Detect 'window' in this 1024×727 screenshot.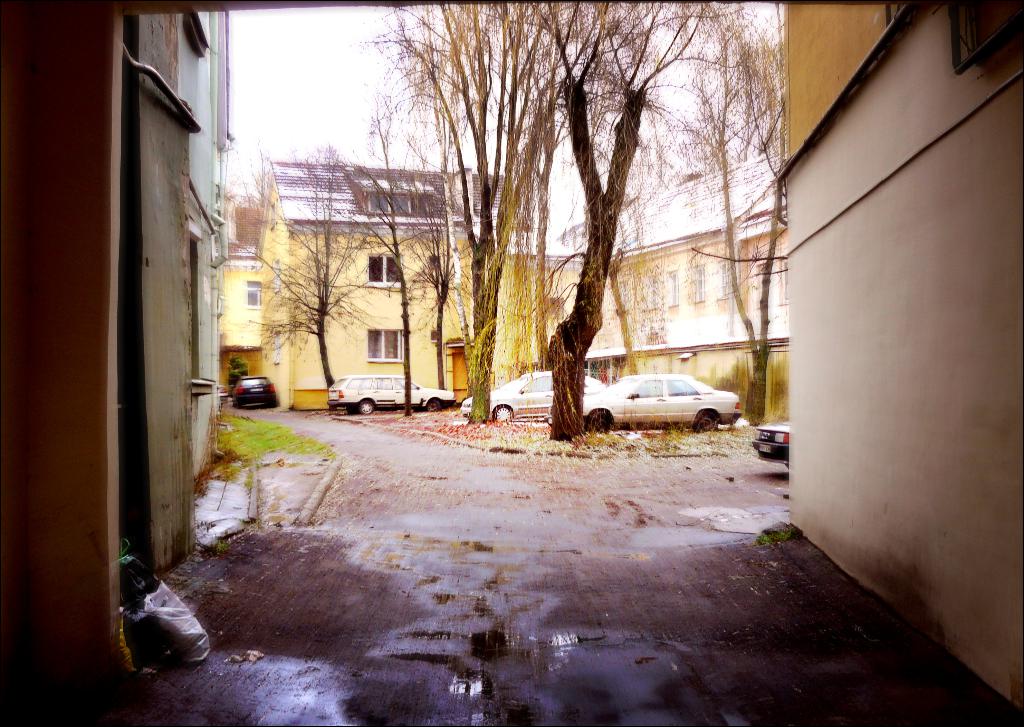
Detection: BBox(369, 190, 416, 211).
